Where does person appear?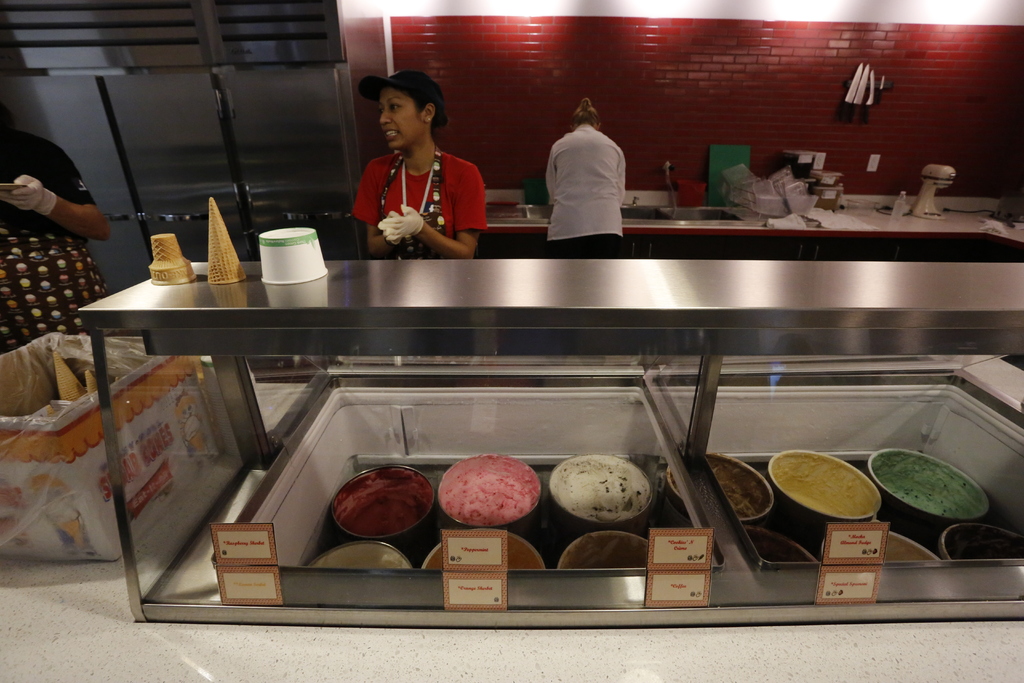
Appears at {"x1": 539, "y1": 94, "x2": 624, "y2": 273}.
